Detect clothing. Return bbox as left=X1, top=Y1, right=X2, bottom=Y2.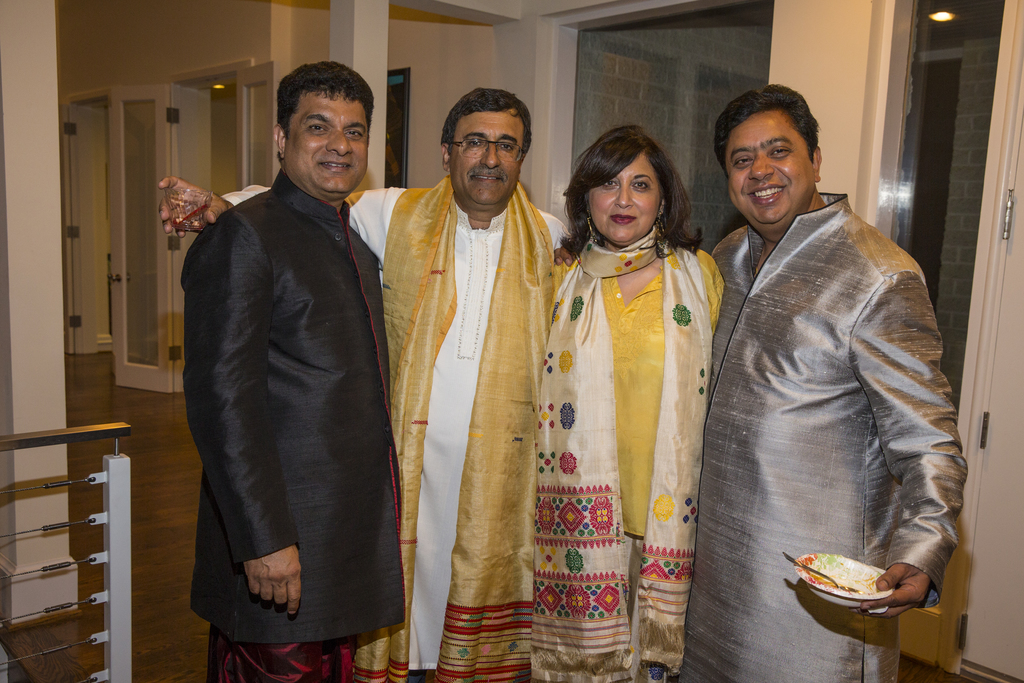
left=515, top=218, right=695, bottom=682.
